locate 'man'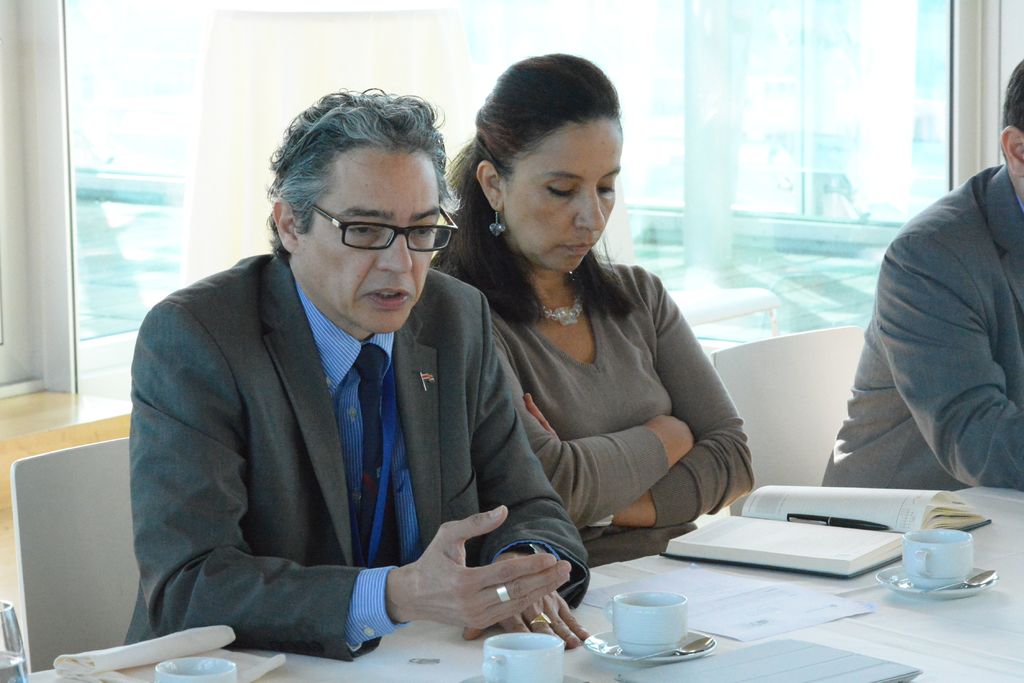
(825, 61, 1023, 491)
